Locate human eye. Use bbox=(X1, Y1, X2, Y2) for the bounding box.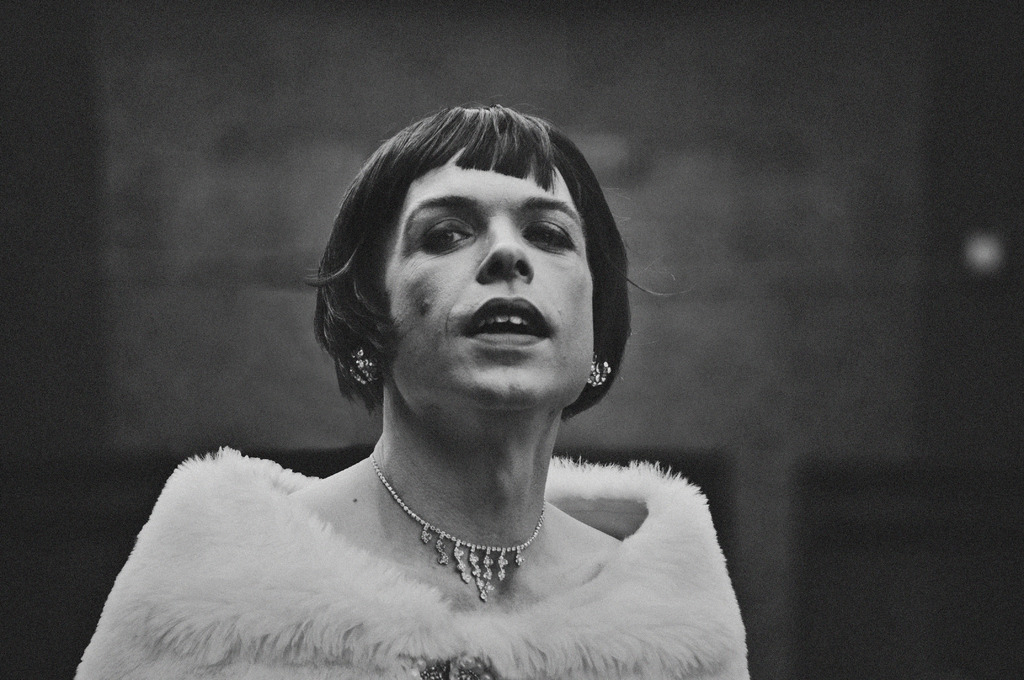
bbox=(416, 216, 475, 251).
